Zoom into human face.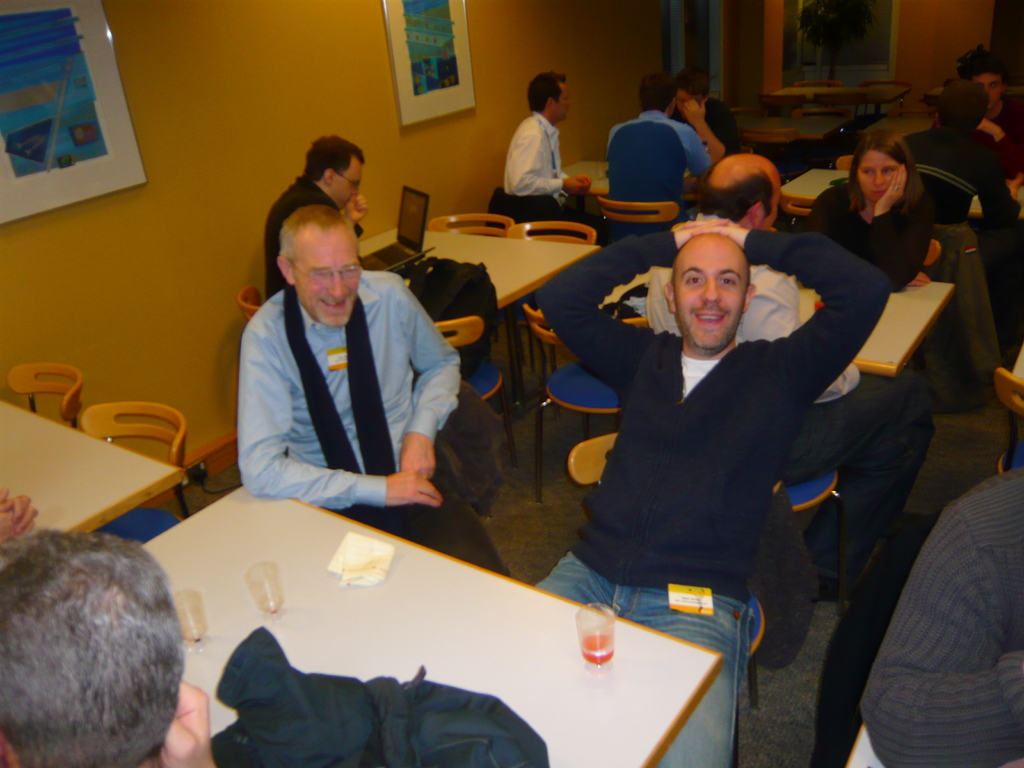
Zoom target: detection(971, 69, 1004, 115).
